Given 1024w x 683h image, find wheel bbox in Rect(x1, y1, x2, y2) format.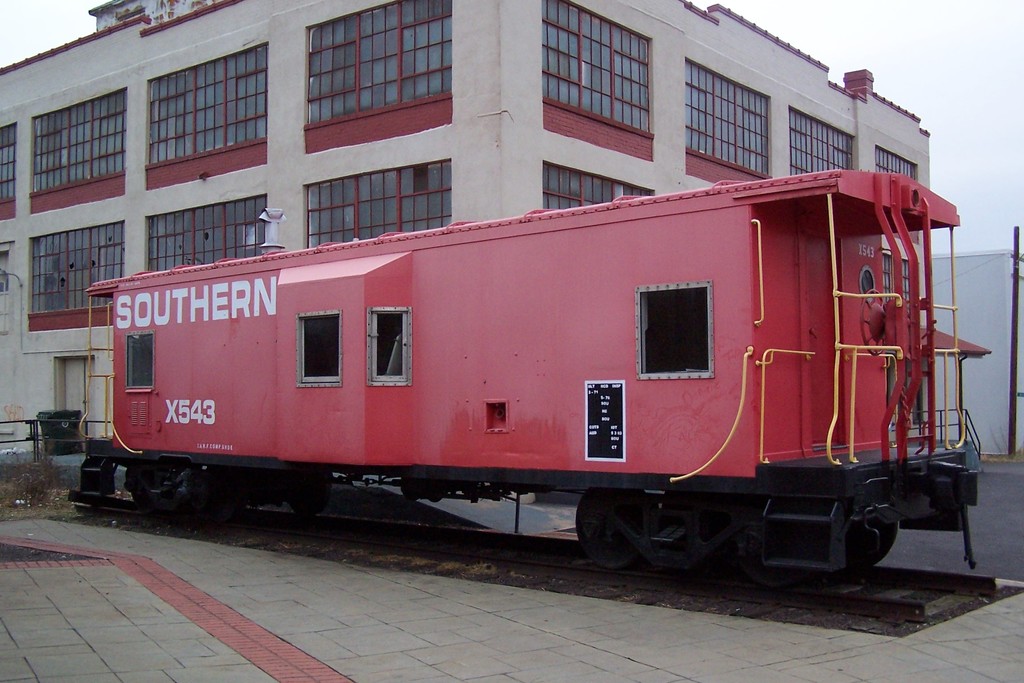
Rect(845, 516, 898, 571).
